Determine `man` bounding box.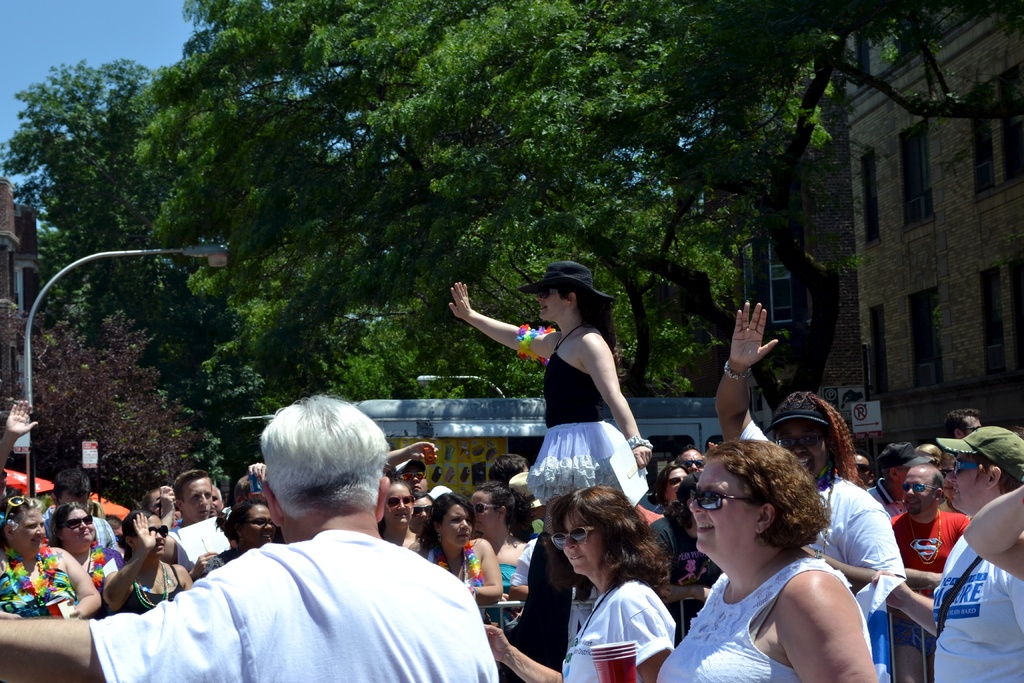
Determined: 381/439/442/500.
